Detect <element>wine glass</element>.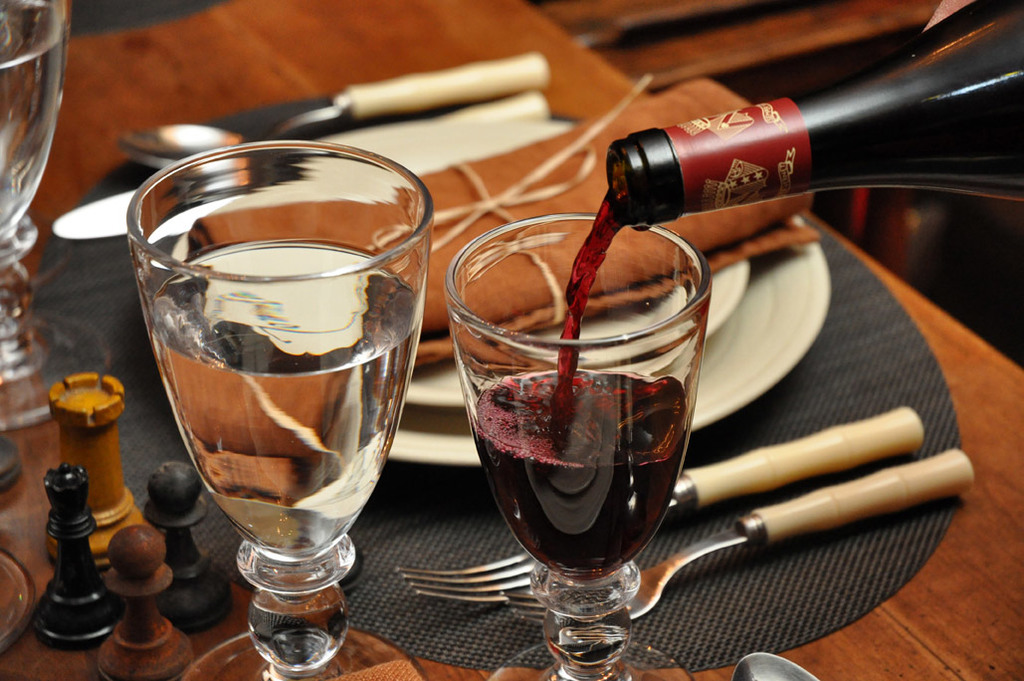
Detected at <bbox>120, 137, 433, 680</bbox>.
